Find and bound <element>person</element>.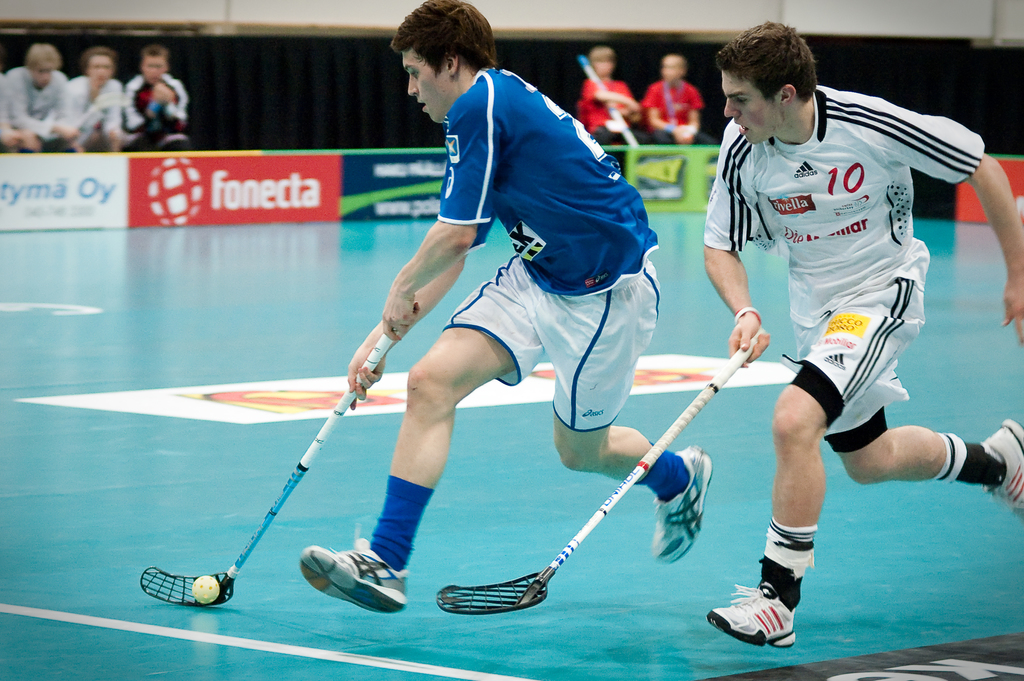
Bound: {"x1": 0, "y1": 41, "x2": 85, "y2": 156}.
